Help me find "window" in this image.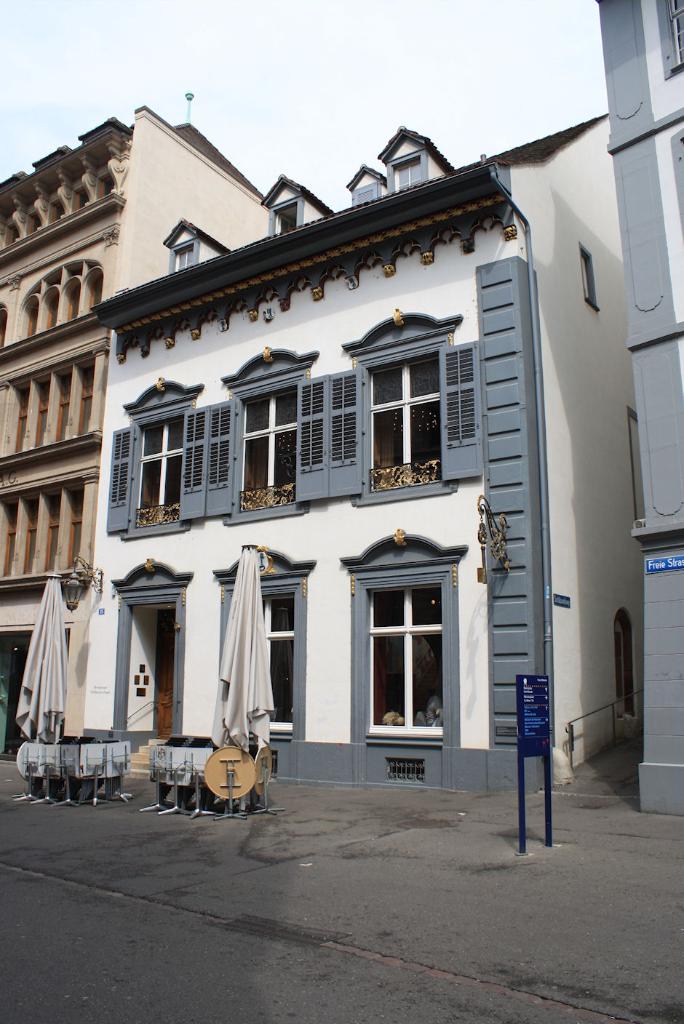
Found it: <region>354, 350, 459, 497</region>.
